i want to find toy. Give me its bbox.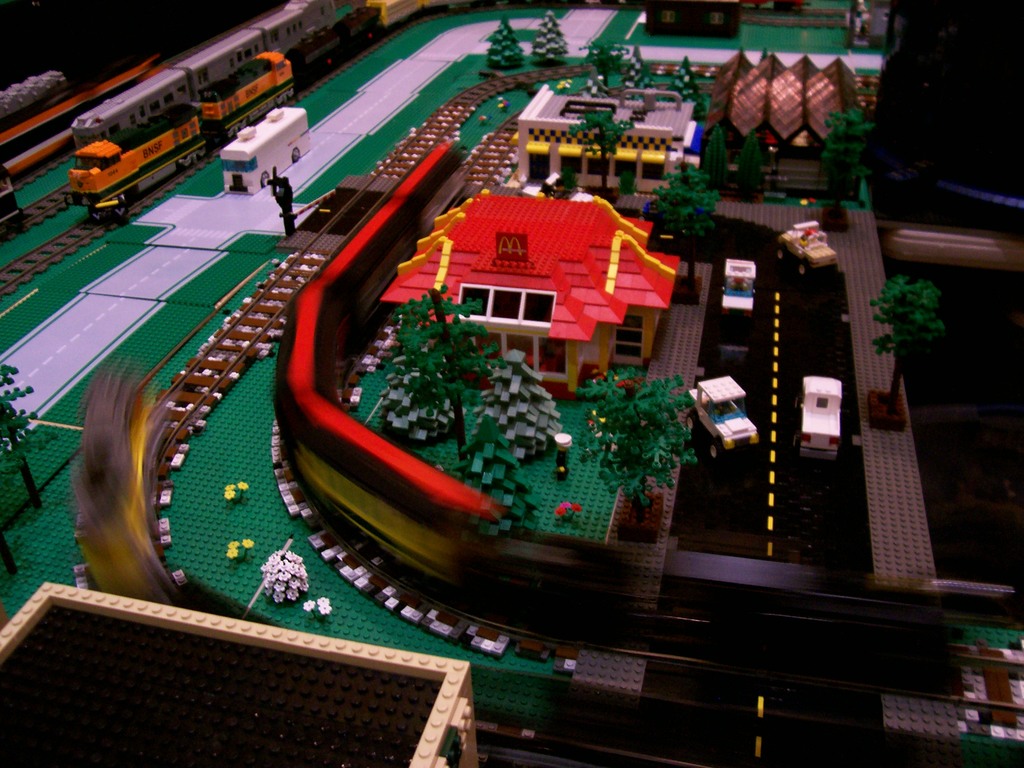
select_region(667, 52, 714, 113).
